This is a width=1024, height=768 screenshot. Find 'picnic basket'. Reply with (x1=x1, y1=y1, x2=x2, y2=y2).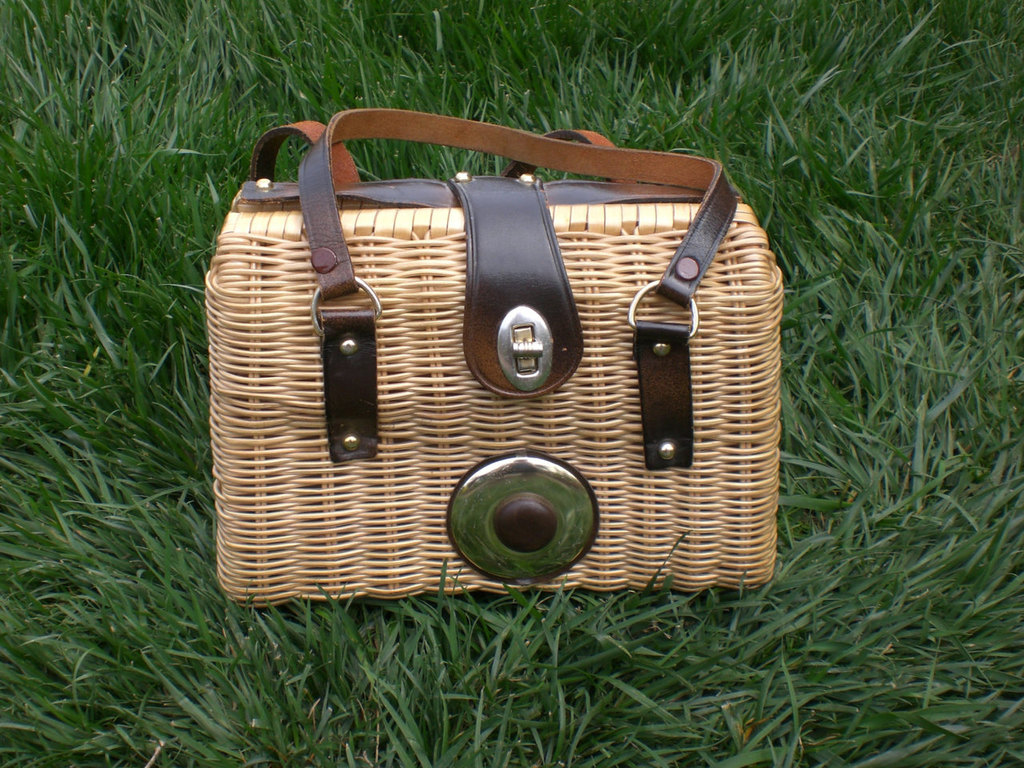
(x1=203, y1=106, x2=782, y2=610).
